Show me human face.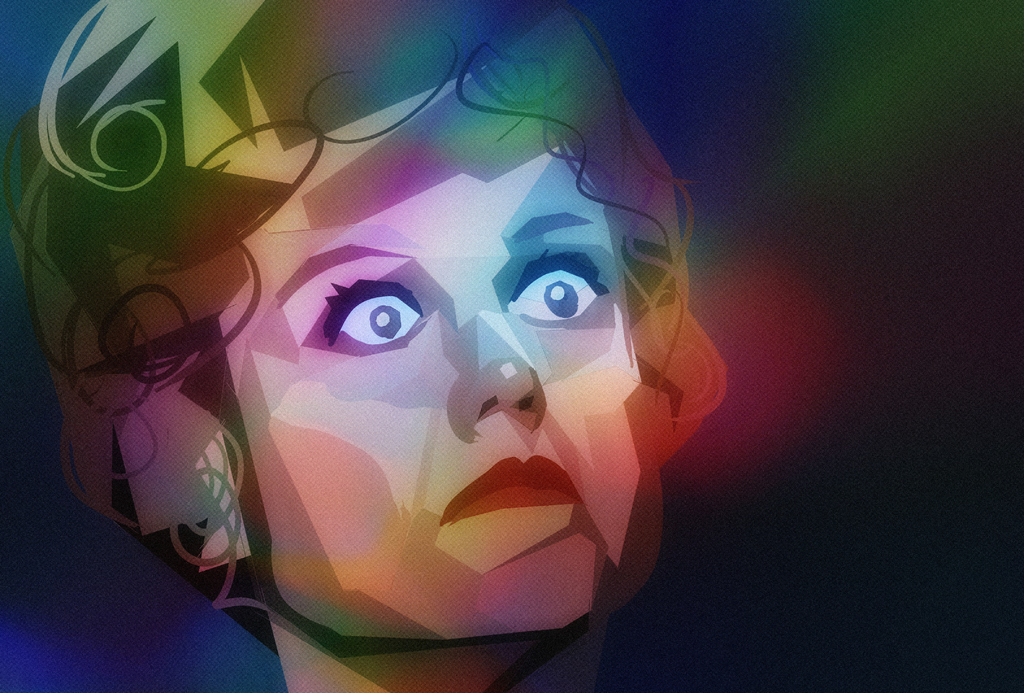
human face is here: region(219, 143, 643, 648).
